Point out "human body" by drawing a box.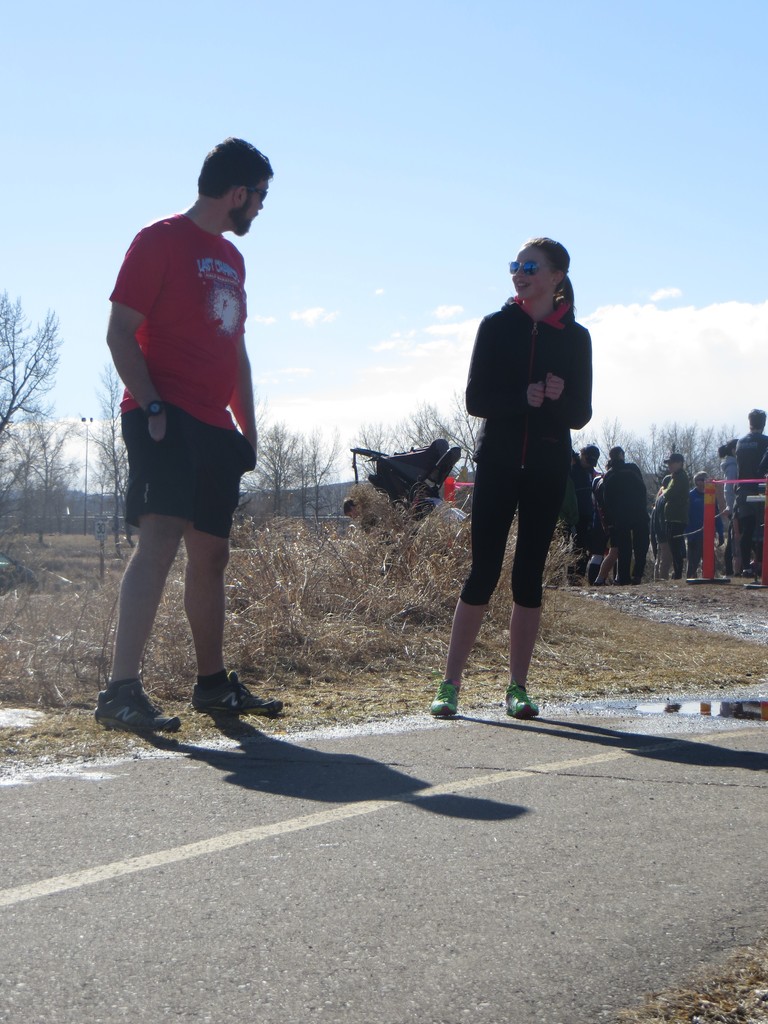
box(430, 297, 593, 718).
